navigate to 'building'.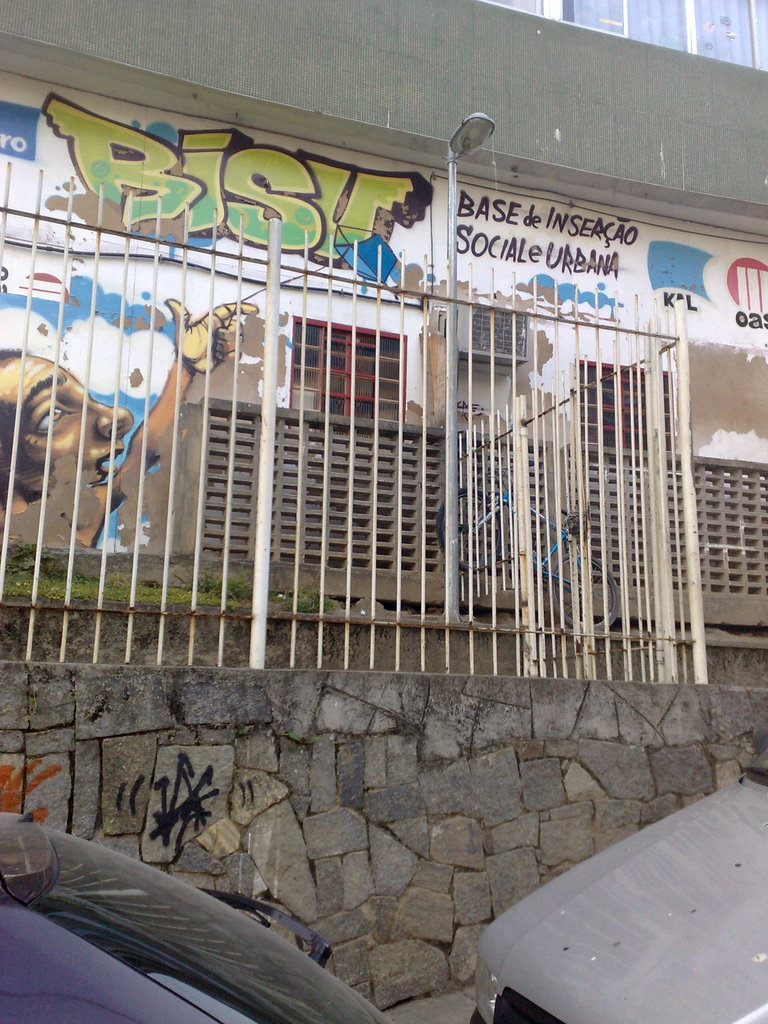
Navigation target: 488/0/767/75.
